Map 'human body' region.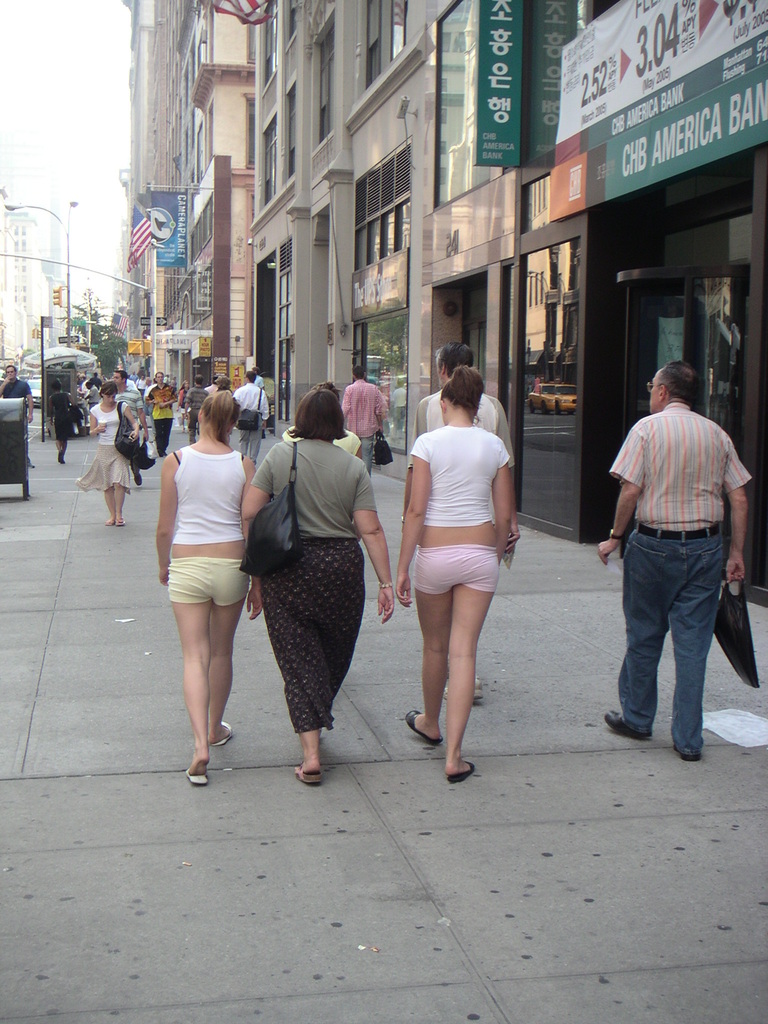
Mapped to (x1=240, y1=382, x2=403, y2=784).
